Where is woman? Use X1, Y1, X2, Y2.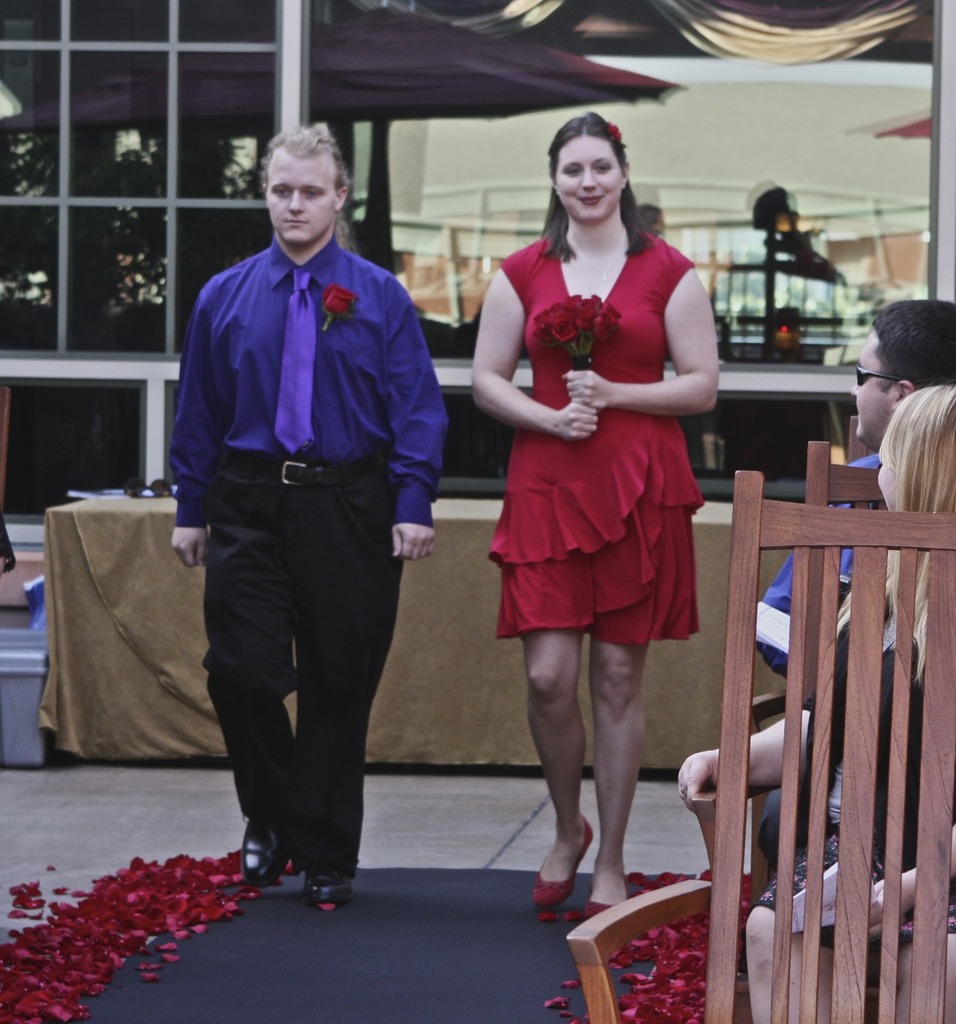
747, 380, 955, 1023.
